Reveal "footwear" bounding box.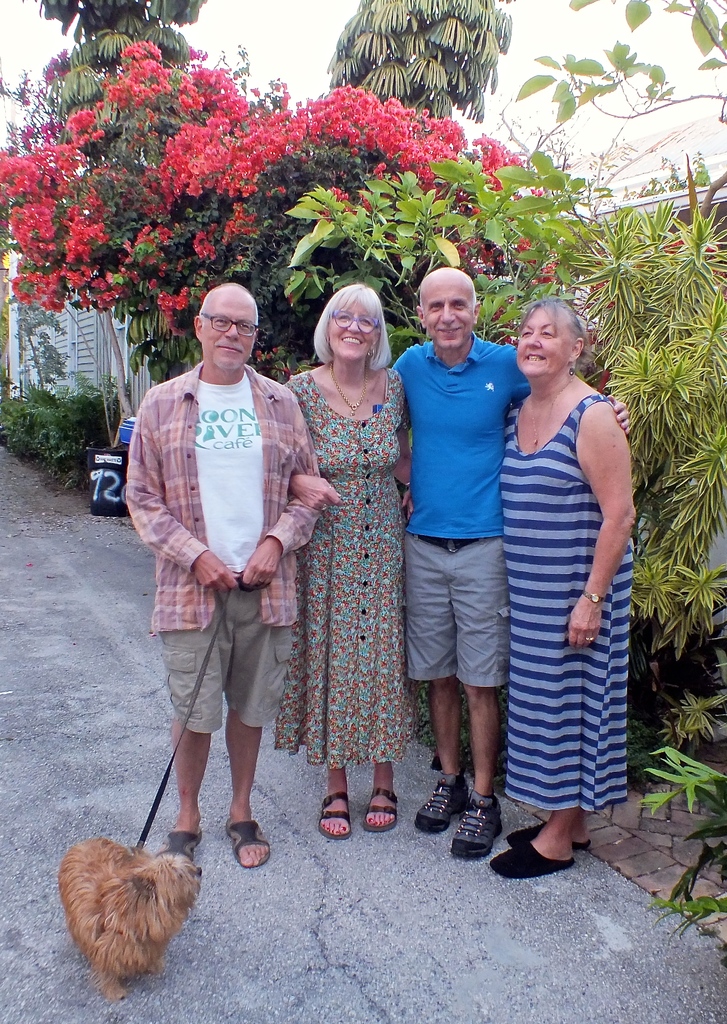
Revealed: box(313, 795, 349, 840).
